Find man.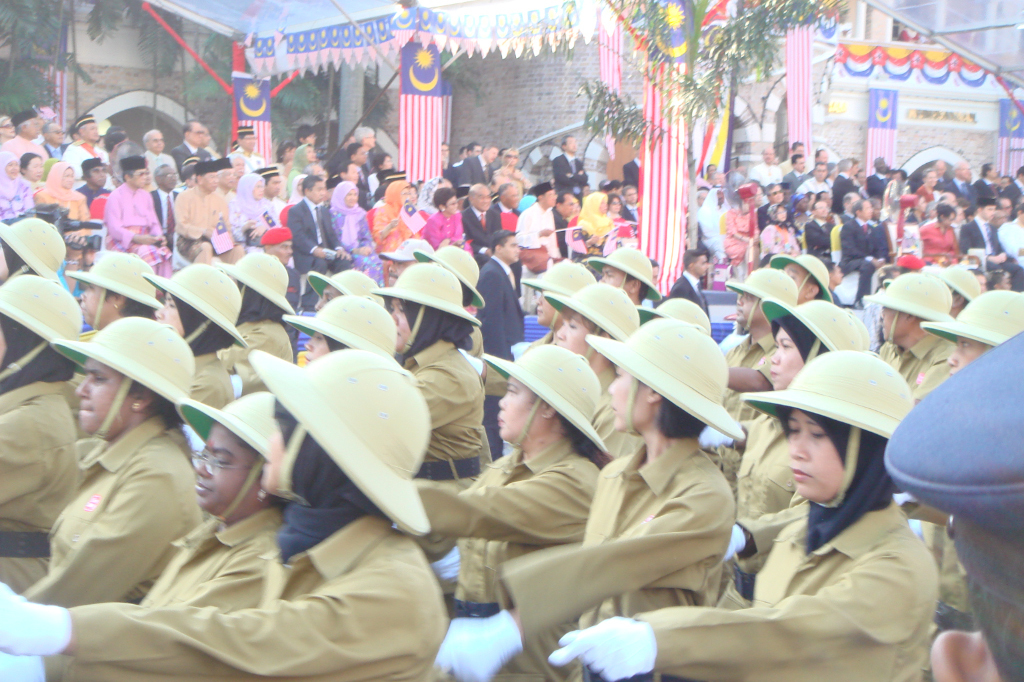
bbox=[287, 175, 349, 276].
